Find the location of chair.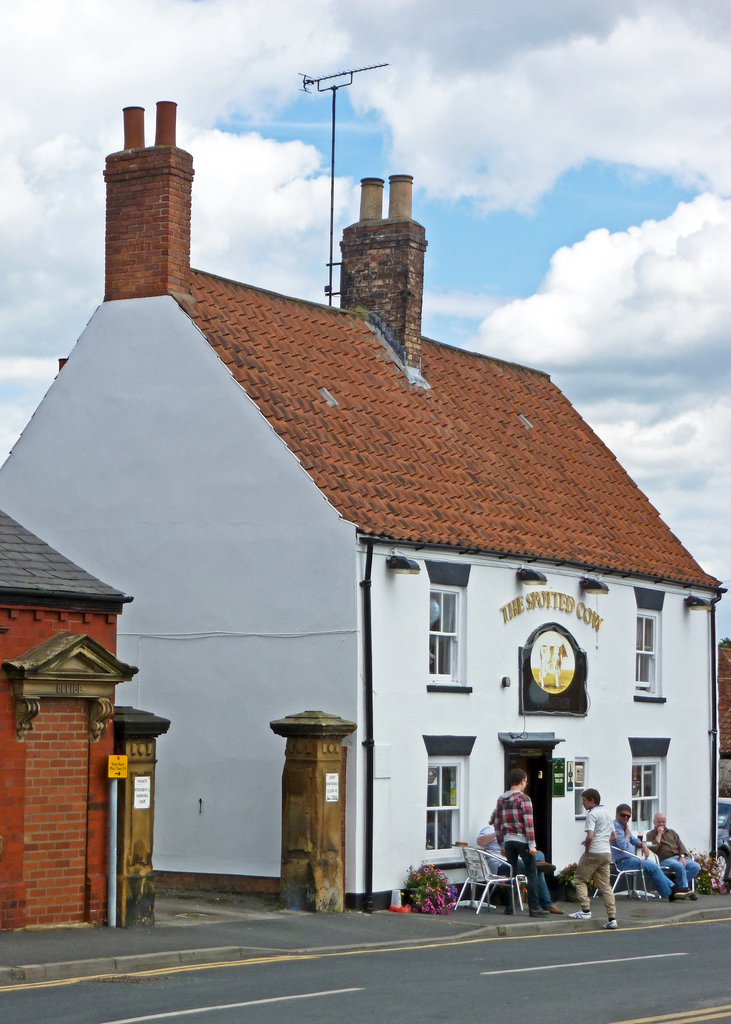
Location: [left=603, top=840, right=662, bottom=901].
